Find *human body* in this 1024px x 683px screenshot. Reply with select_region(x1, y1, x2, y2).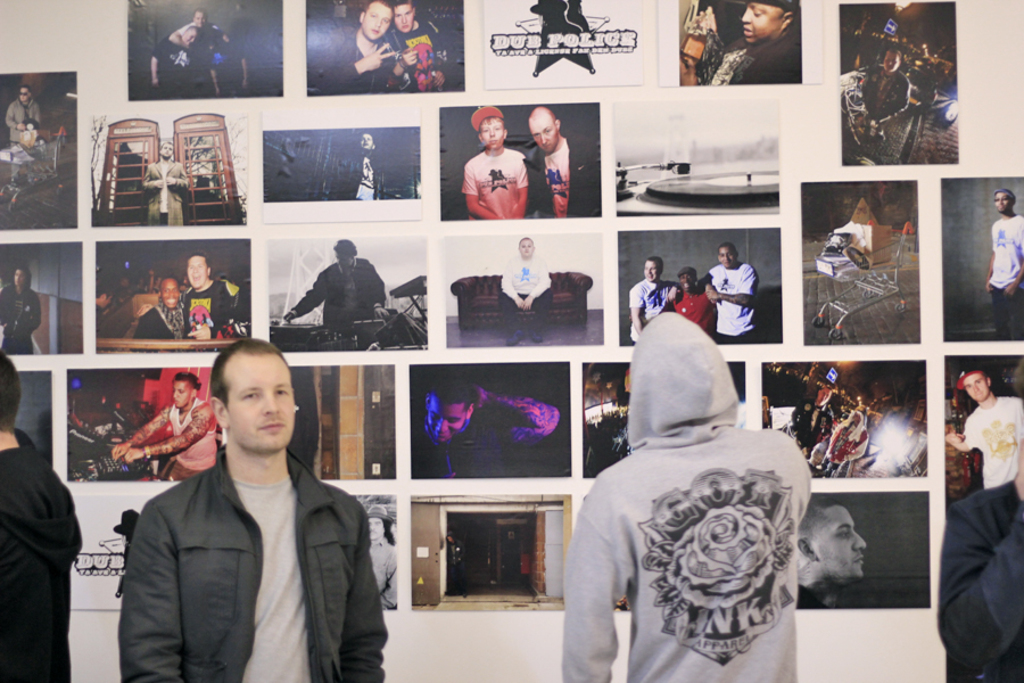
select_region(321, 0, 400, 87).
